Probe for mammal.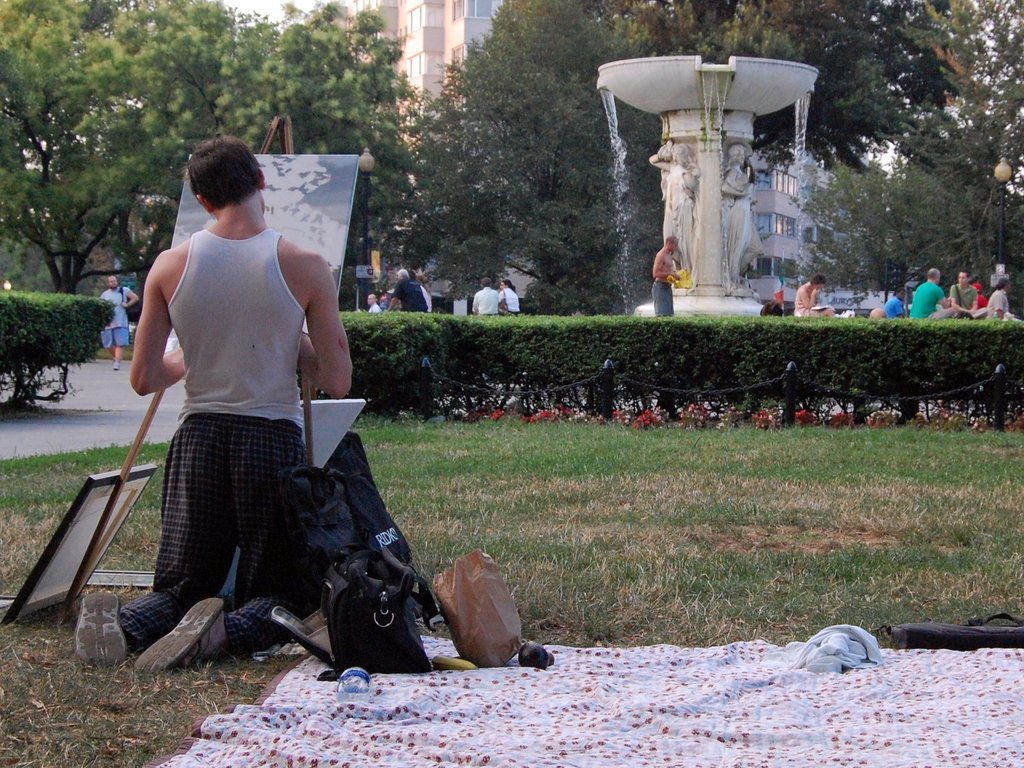
Probe result: 886,290,908,316.
